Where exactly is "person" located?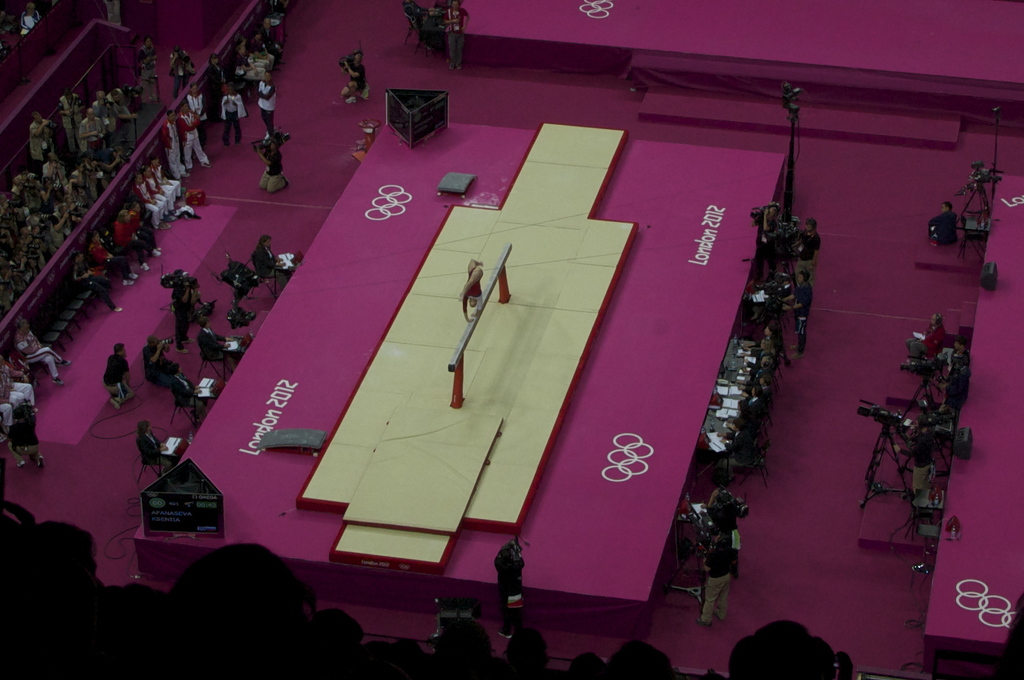
Its bounding box is 758:203:777:282.
